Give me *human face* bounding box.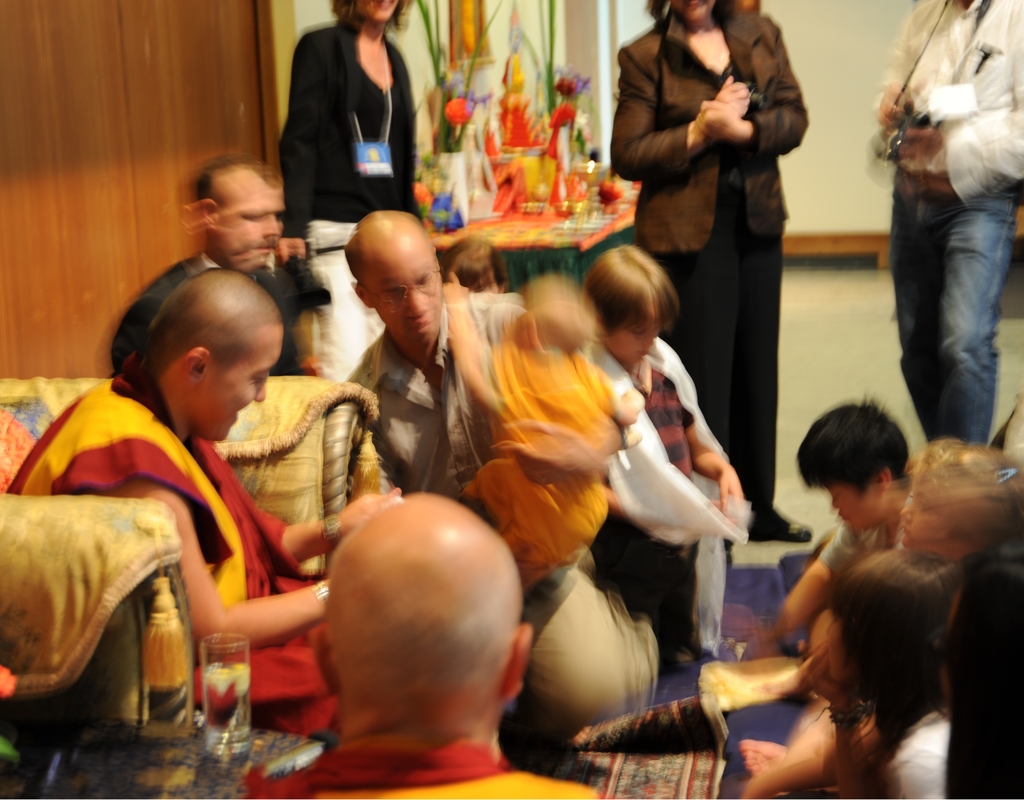
select_region(356, 0, 398, 26).
